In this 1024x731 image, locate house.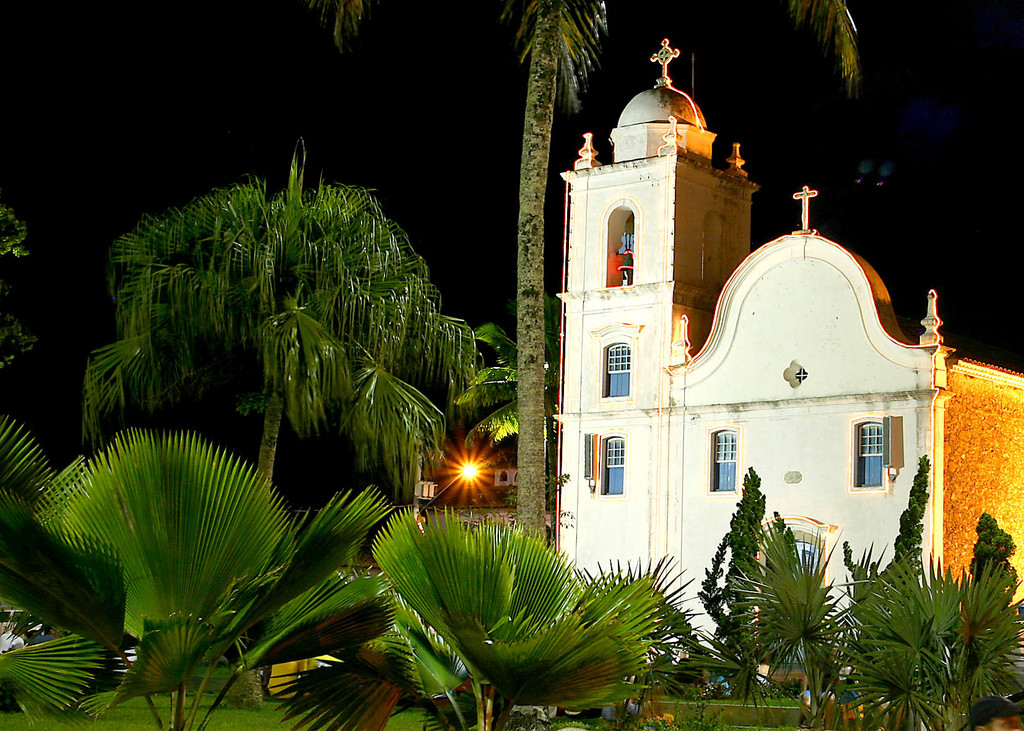
Bounding box: region(513, 115, 984, 636).
